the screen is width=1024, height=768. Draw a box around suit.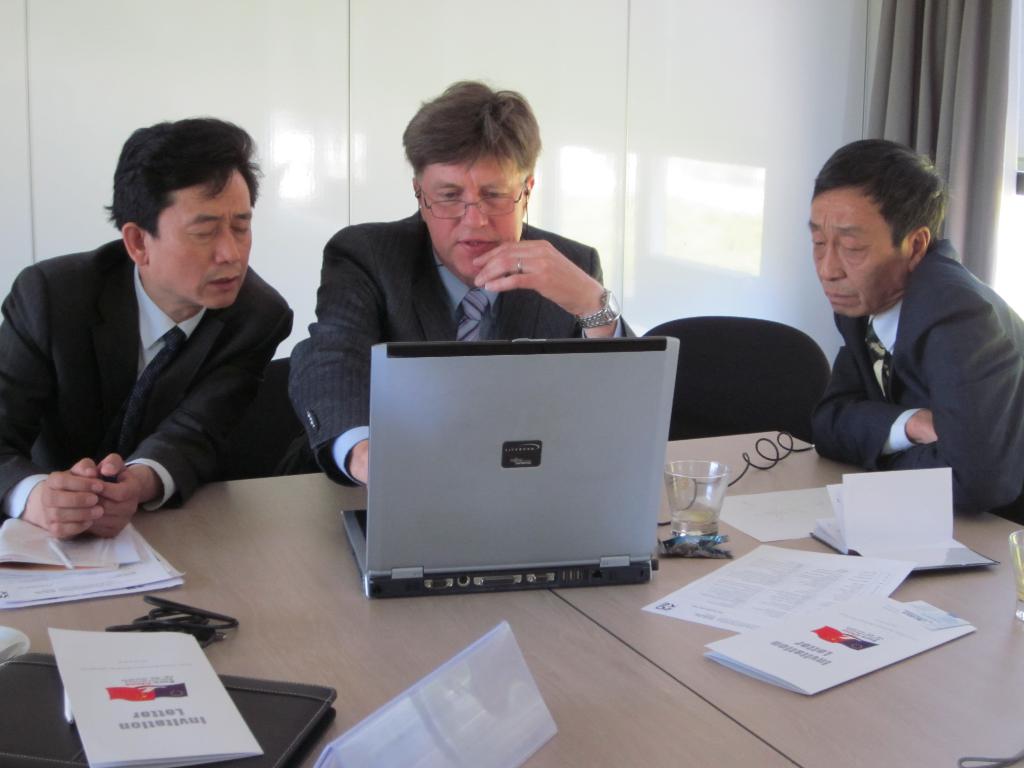
rect(779, 175, 1023, 522).
